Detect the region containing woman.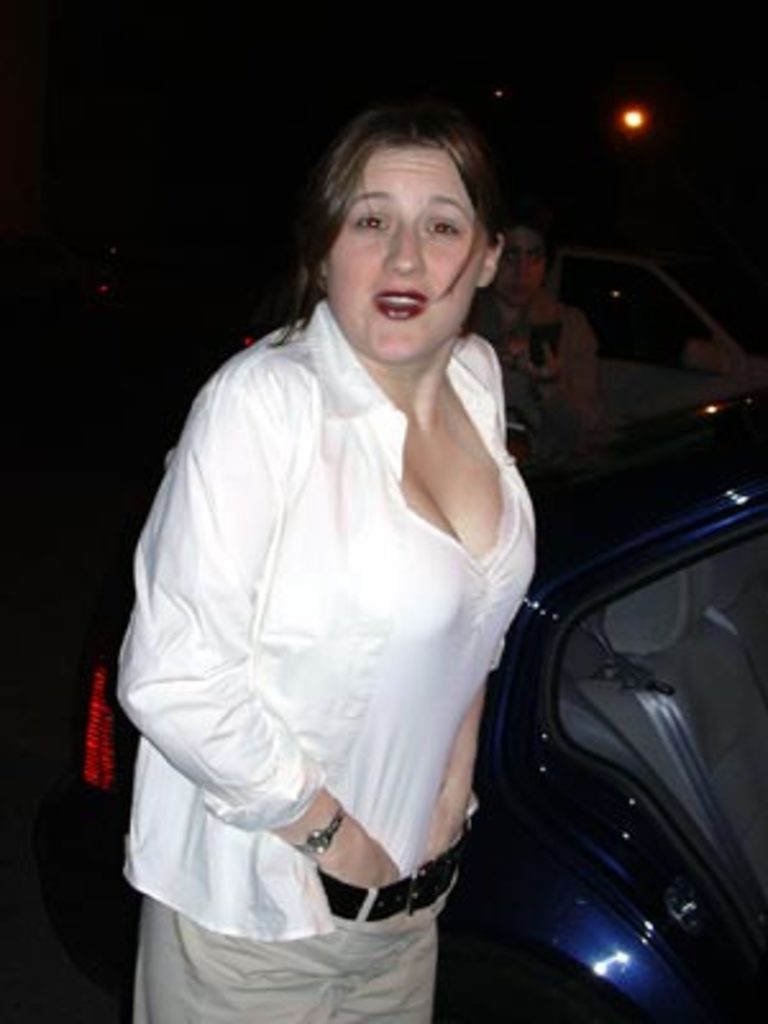
bbox(113, 92, 573, 1023).
